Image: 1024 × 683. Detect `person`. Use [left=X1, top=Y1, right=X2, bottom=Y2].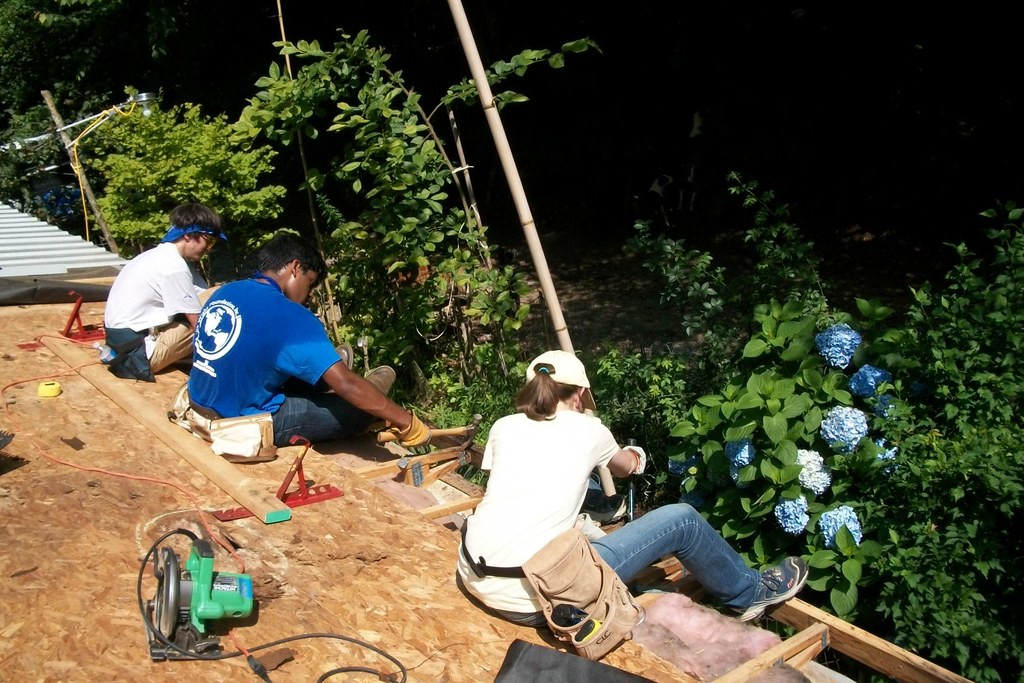
[left=190, top=224, right=430, bottom=452].
